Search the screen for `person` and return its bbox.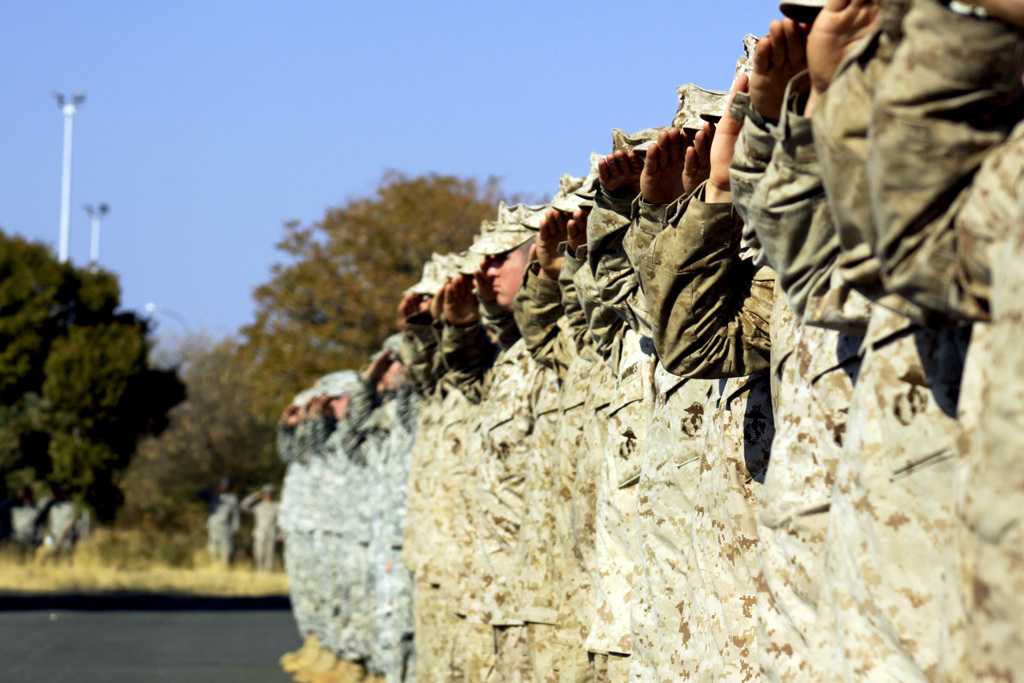
Found: box=[470, 206, 548, 682].
